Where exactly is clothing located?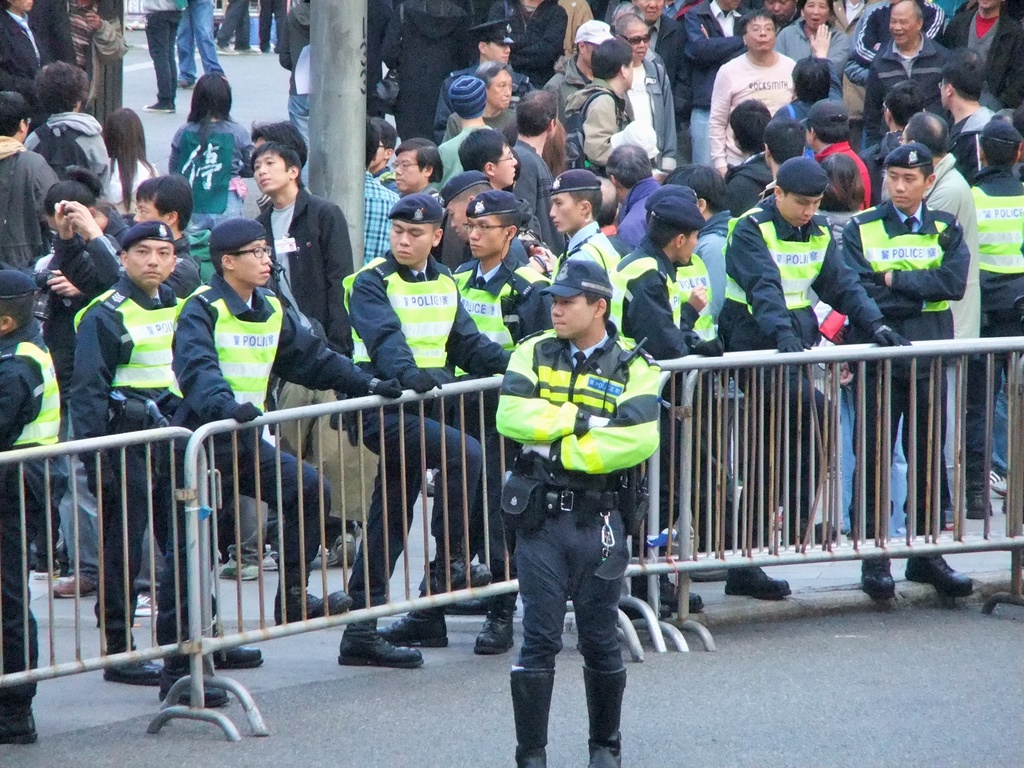
Its bounding box is bbox=[495, 287, 663, 706].
